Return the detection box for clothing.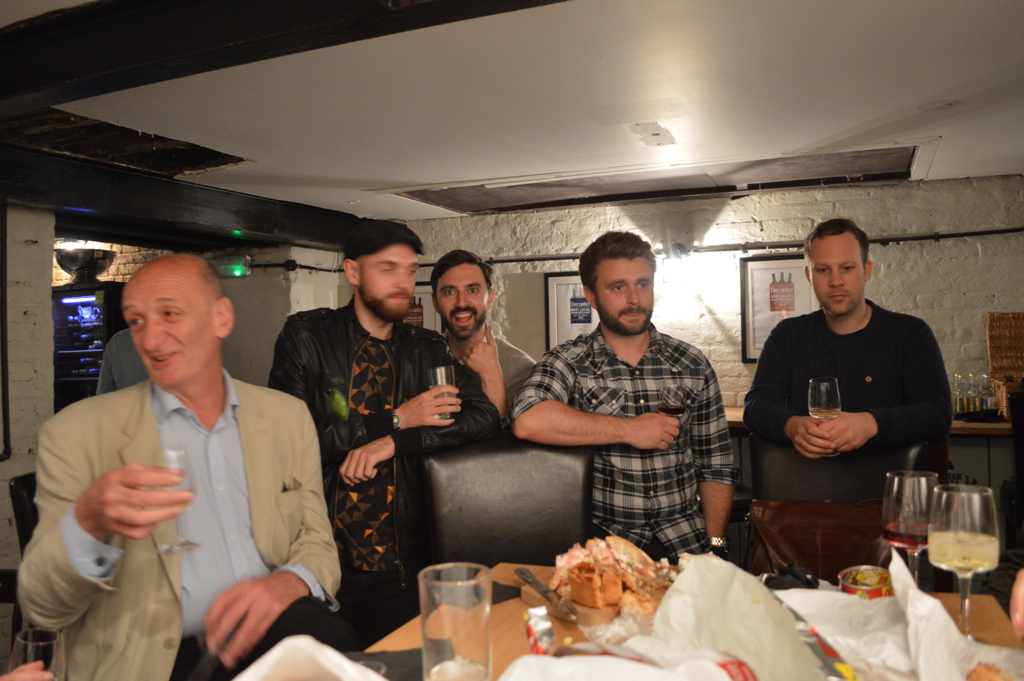
region(512, 317, 741, 566).
